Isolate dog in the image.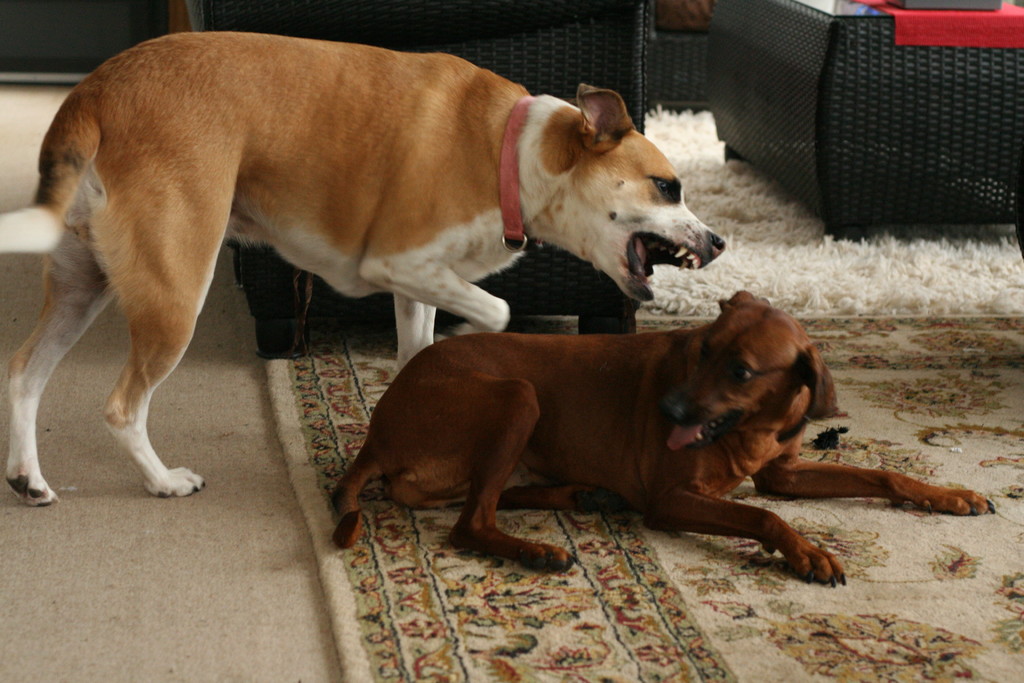
Isolated region: region(331, 292, 996, 586).
